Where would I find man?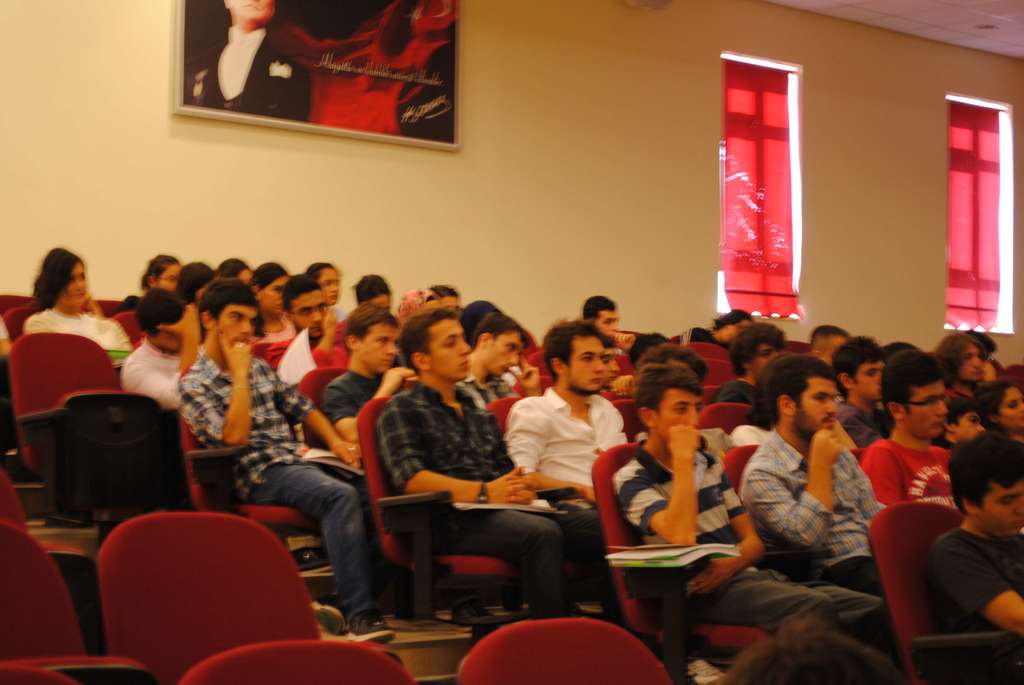
At pyautogui.locateOnScreen(916, 429, 1023, 636).
